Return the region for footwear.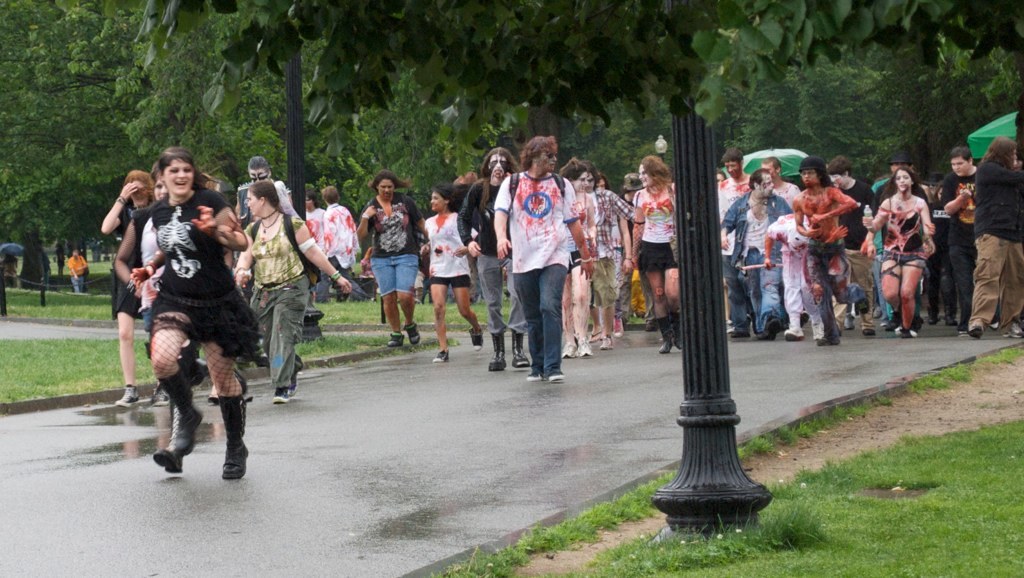
bbox=[755, 318, 784, 342].
